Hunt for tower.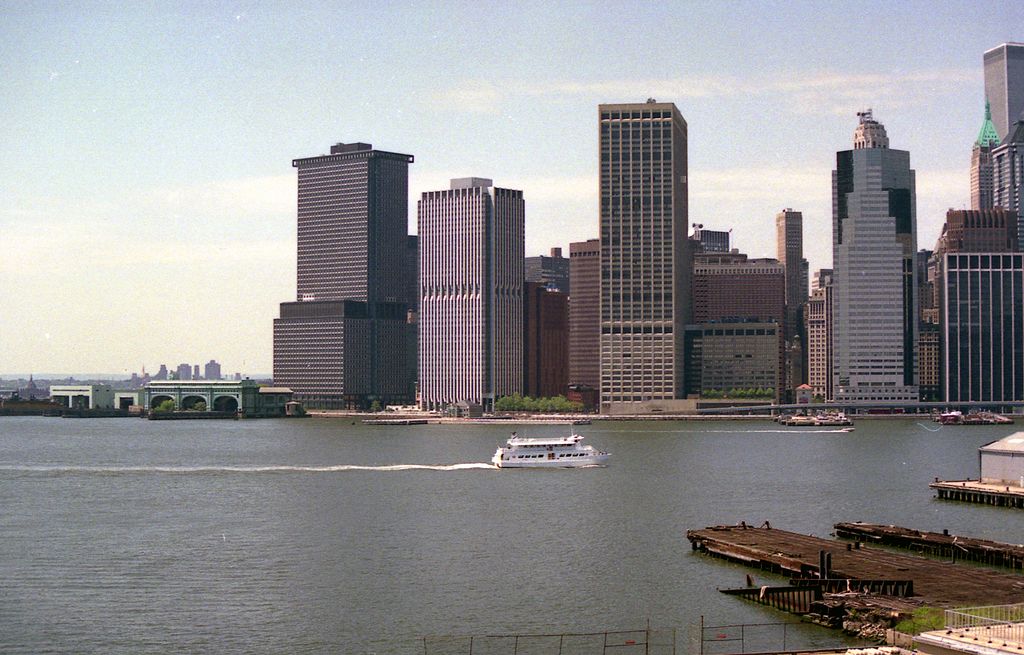
Hunted down at 823/83/946/415.
